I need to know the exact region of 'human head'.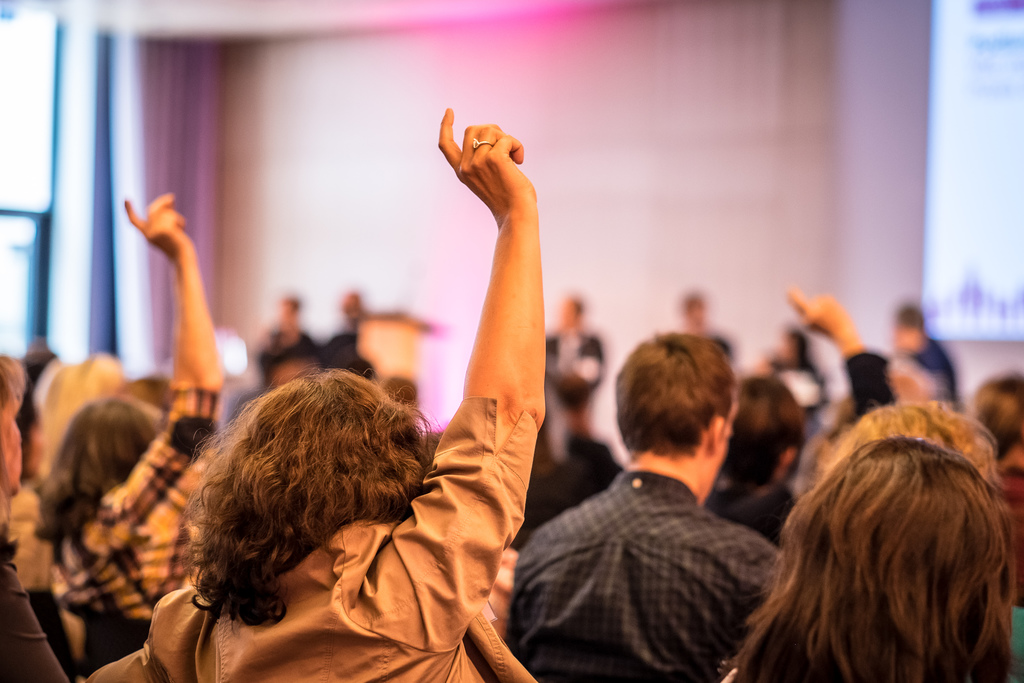
Region: box(816, 400, 1001, 495).
